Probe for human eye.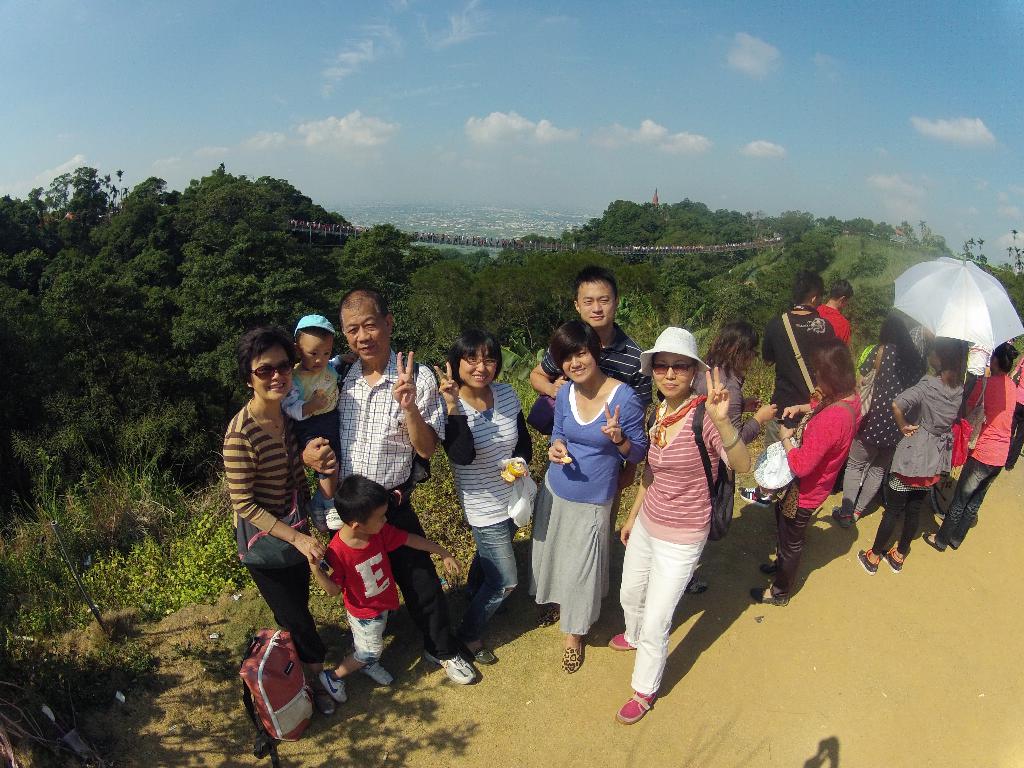
Probe result: Rect(579, 349, 587, 355).
